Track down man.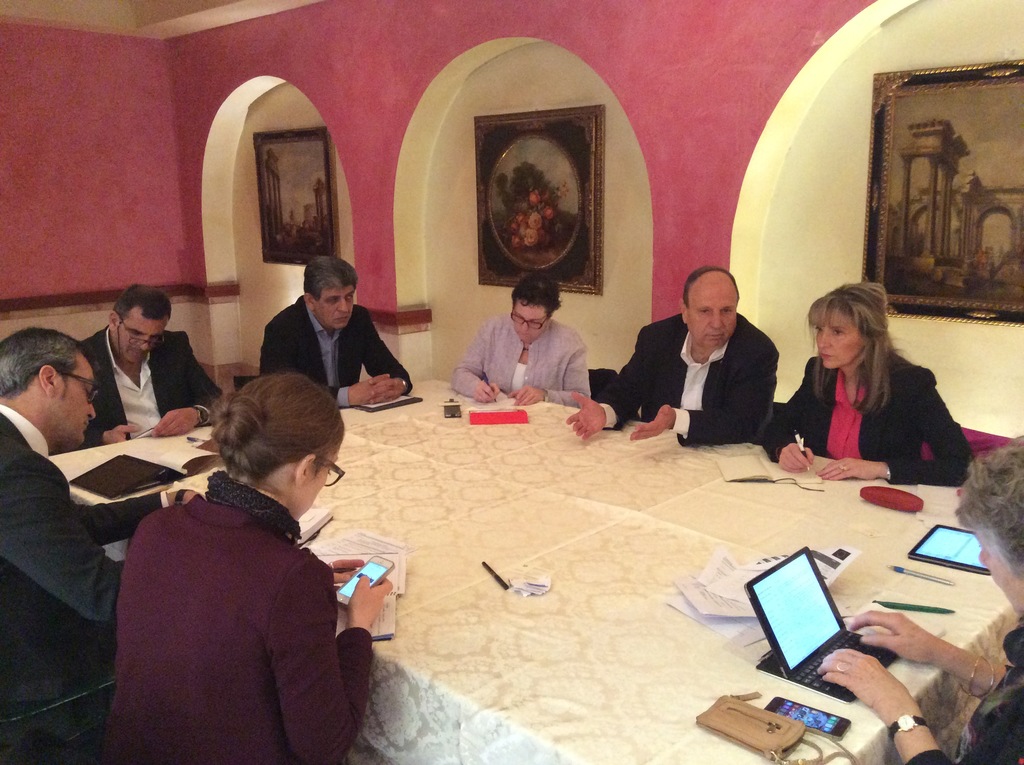
Tracked to (left=561, top=265, right=781, bottom=443).
